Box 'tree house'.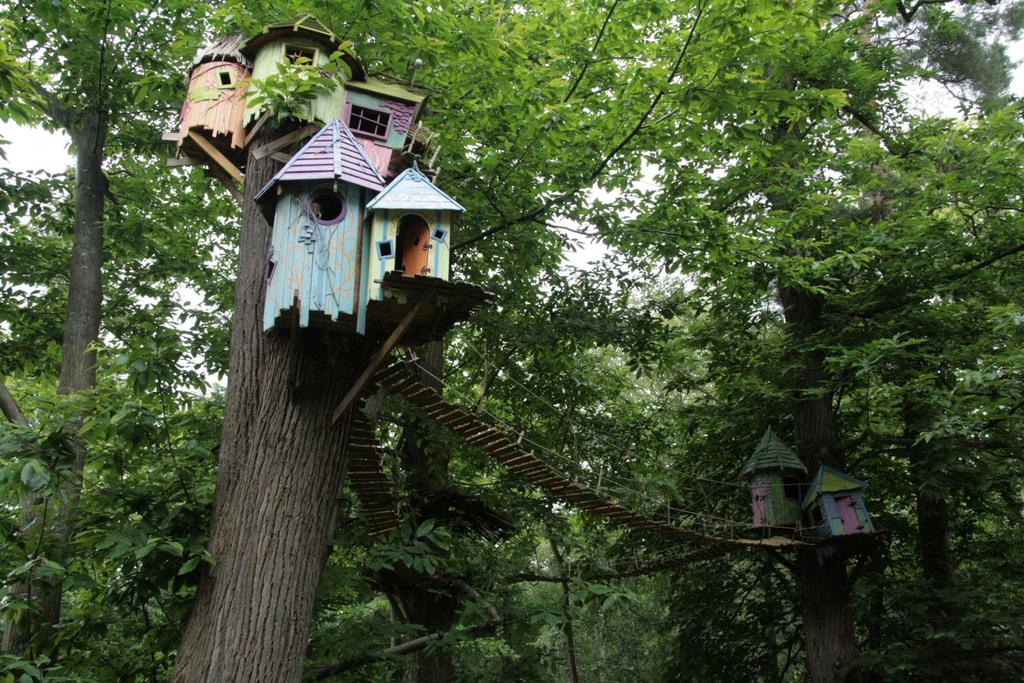
155:3:440:189.
